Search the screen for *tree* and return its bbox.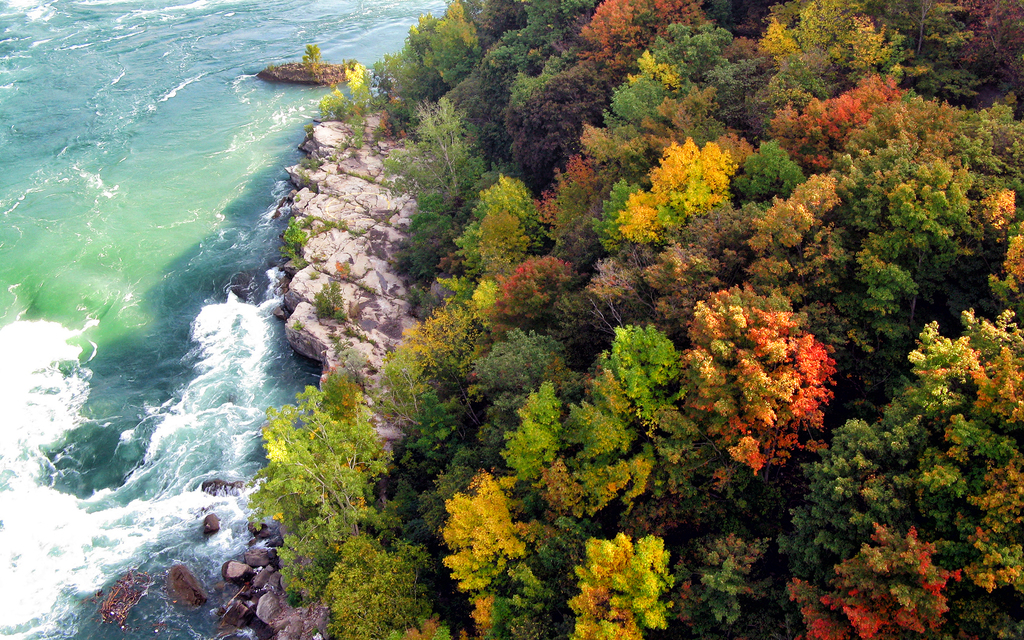
Found: {"left": 562, "top": 534, "right": 680, "bottom": 639}.
